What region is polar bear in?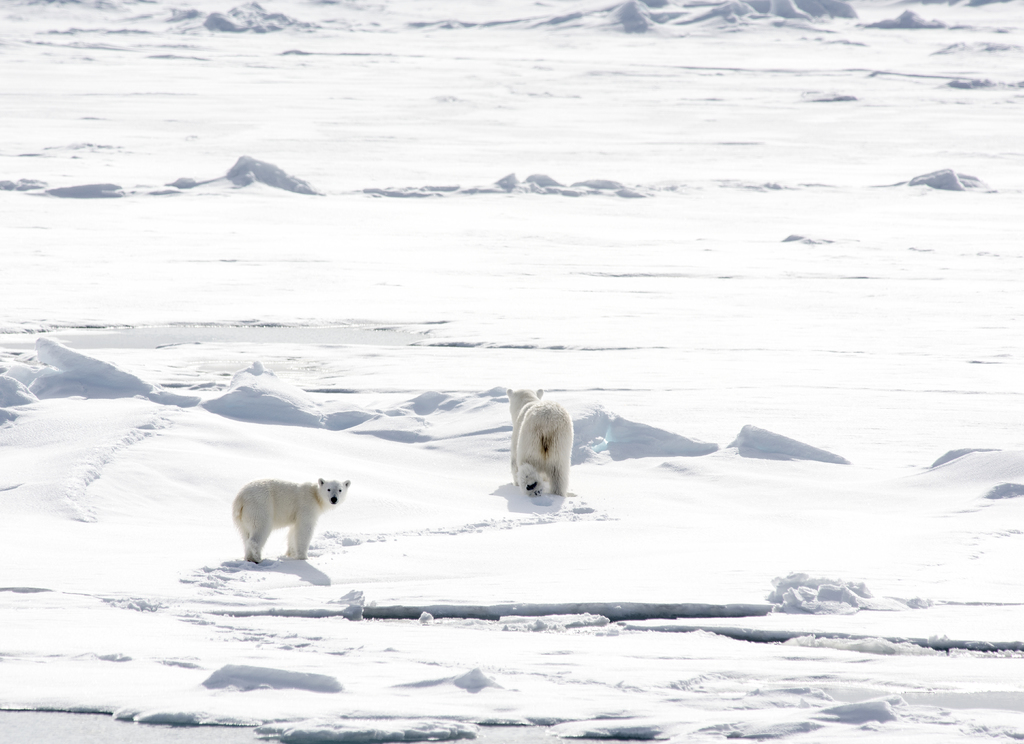
(506,389,576,494).
